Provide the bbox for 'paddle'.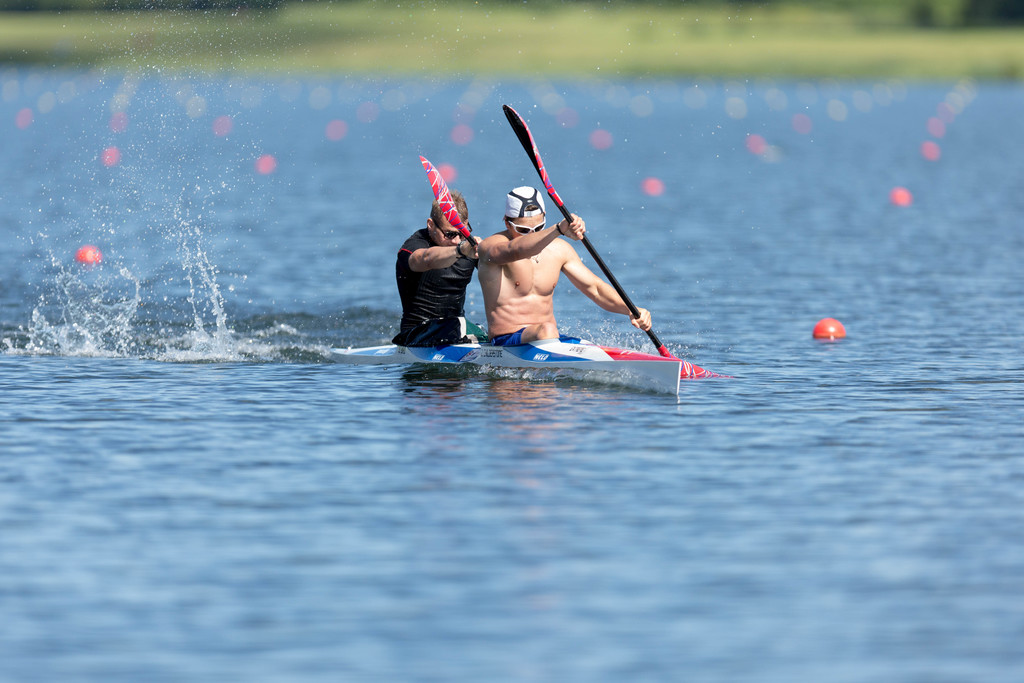
<bbox>498, 104, 719, 378</bbox>.
